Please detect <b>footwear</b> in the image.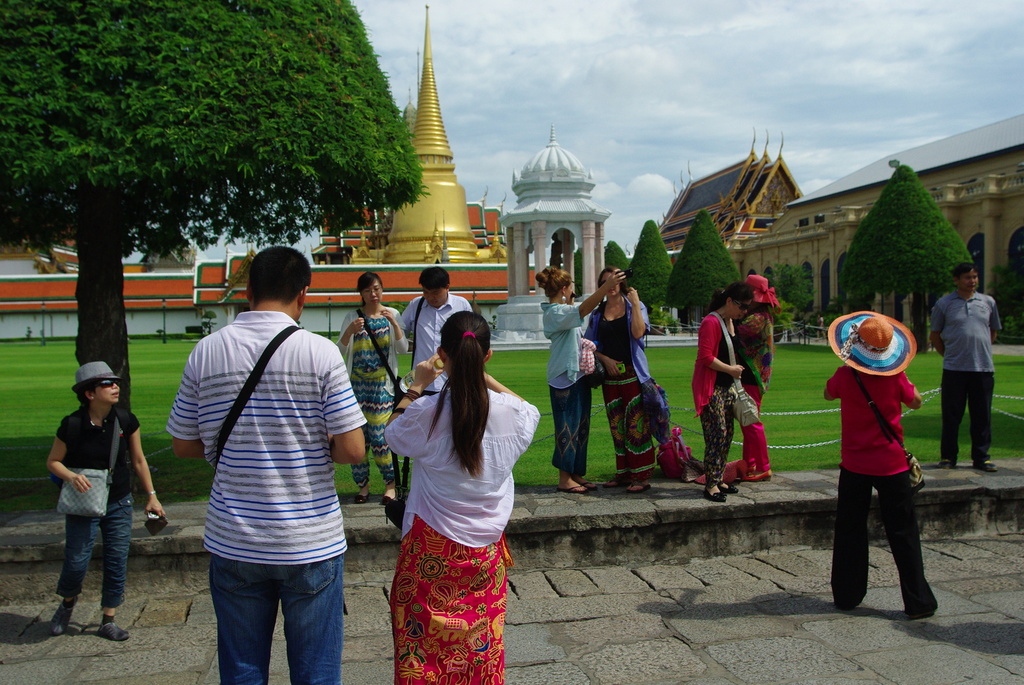
detection(102, 618, 129, 640).
